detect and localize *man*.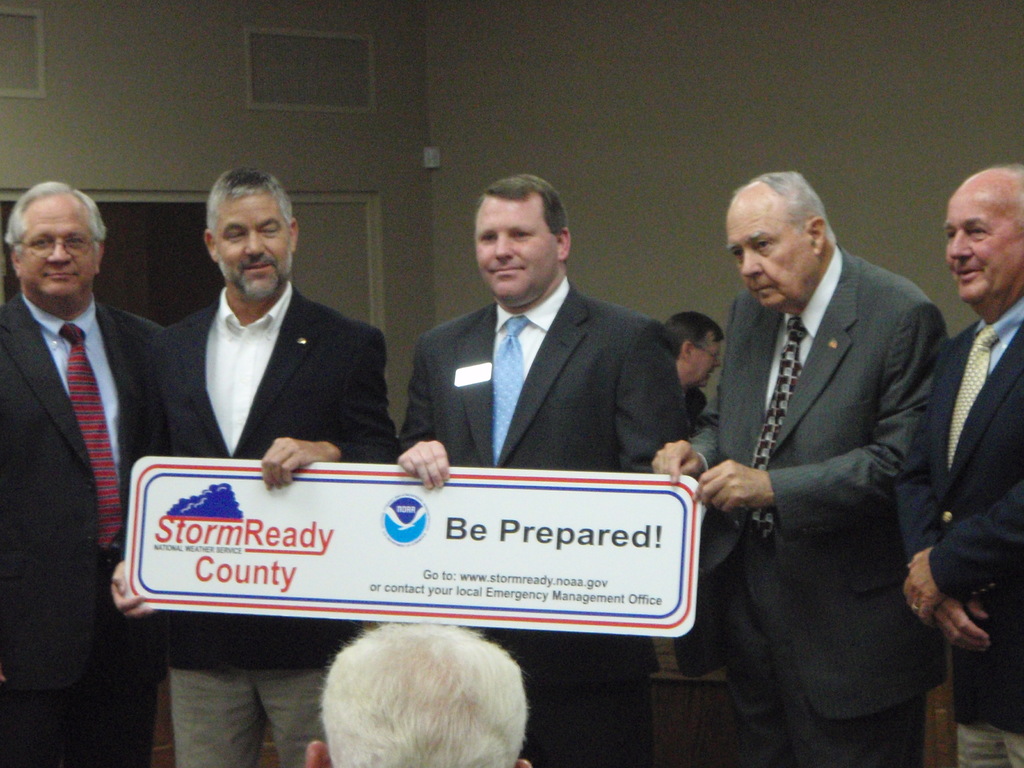
Localized at {"x1": 646, "y1": 307, "x2": 728, "y2": 451}.
